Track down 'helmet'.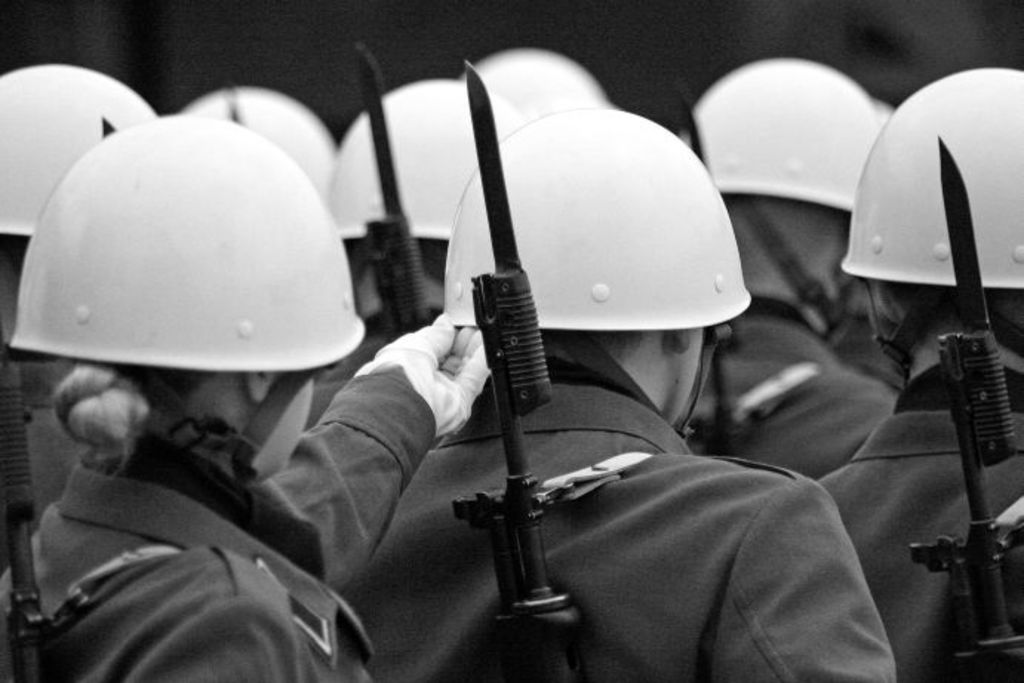
Tracked to (843,61,1023,301).
